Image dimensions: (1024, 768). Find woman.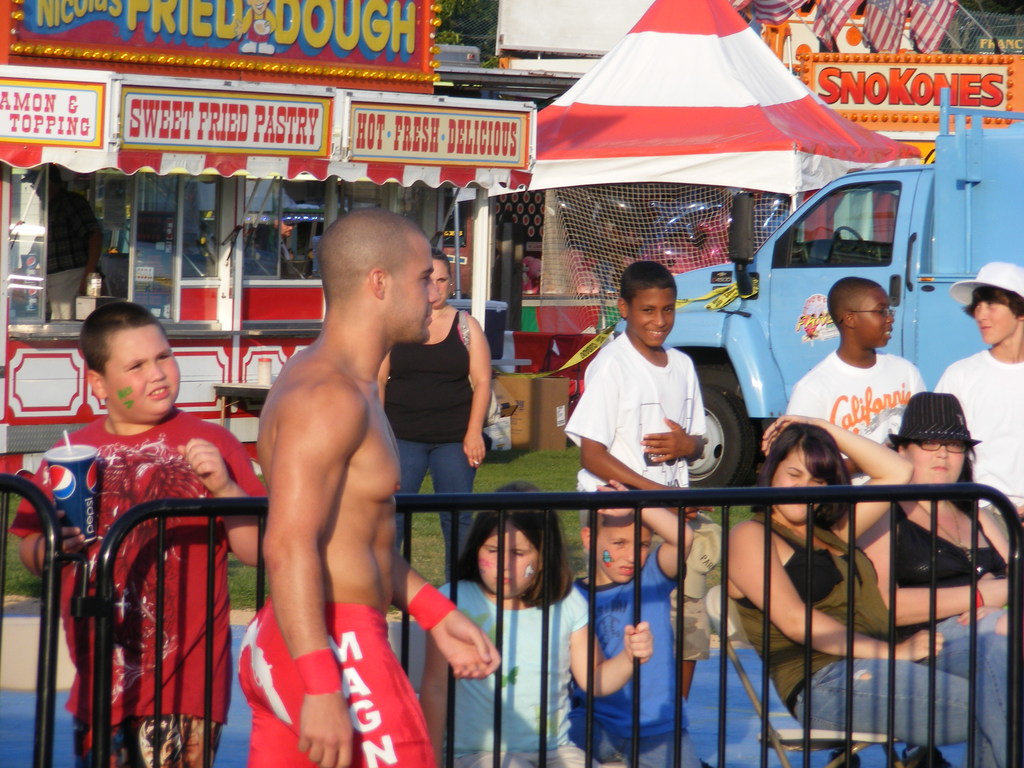
box(376, 245, 496, 583).
